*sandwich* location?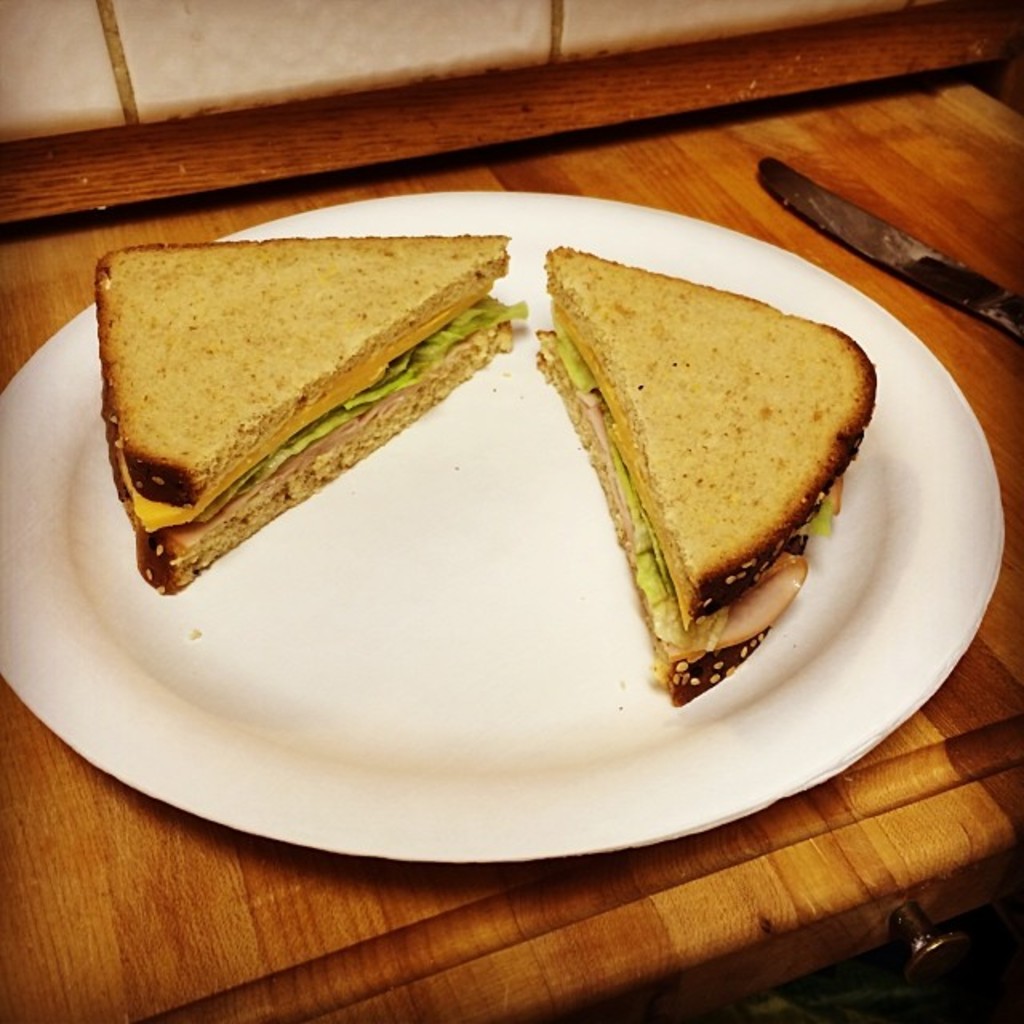
bbox=(88, 229, 528, 595)
